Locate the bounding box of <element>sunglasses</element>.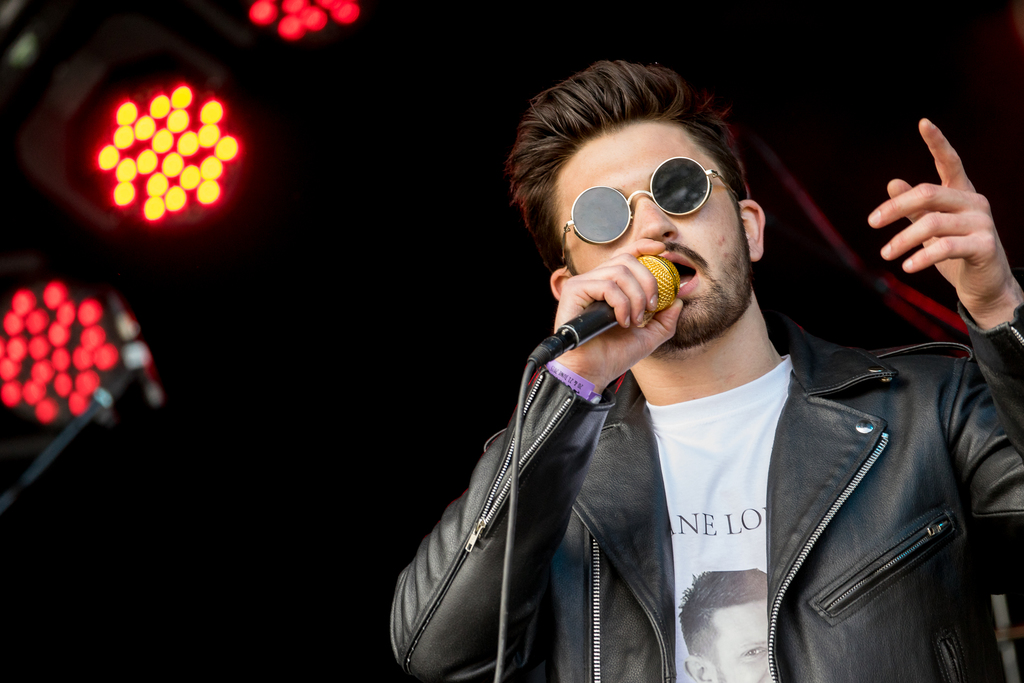
Bounding box: select_region(563, 157, 740, 267).
